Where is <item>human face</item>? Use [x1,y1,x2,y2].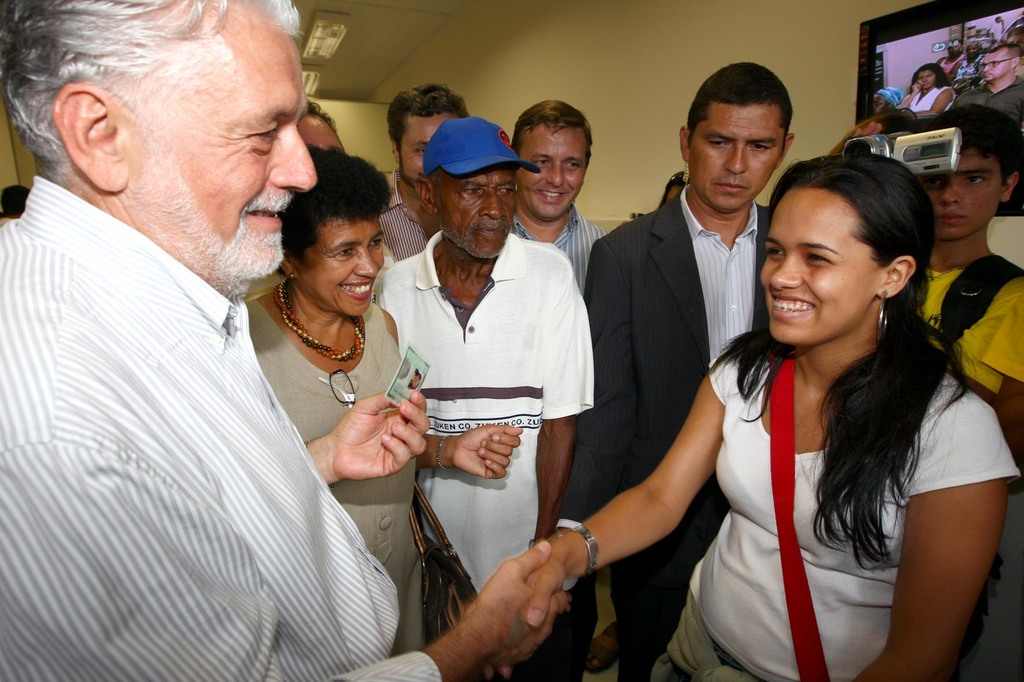
[693,99,796,208].
